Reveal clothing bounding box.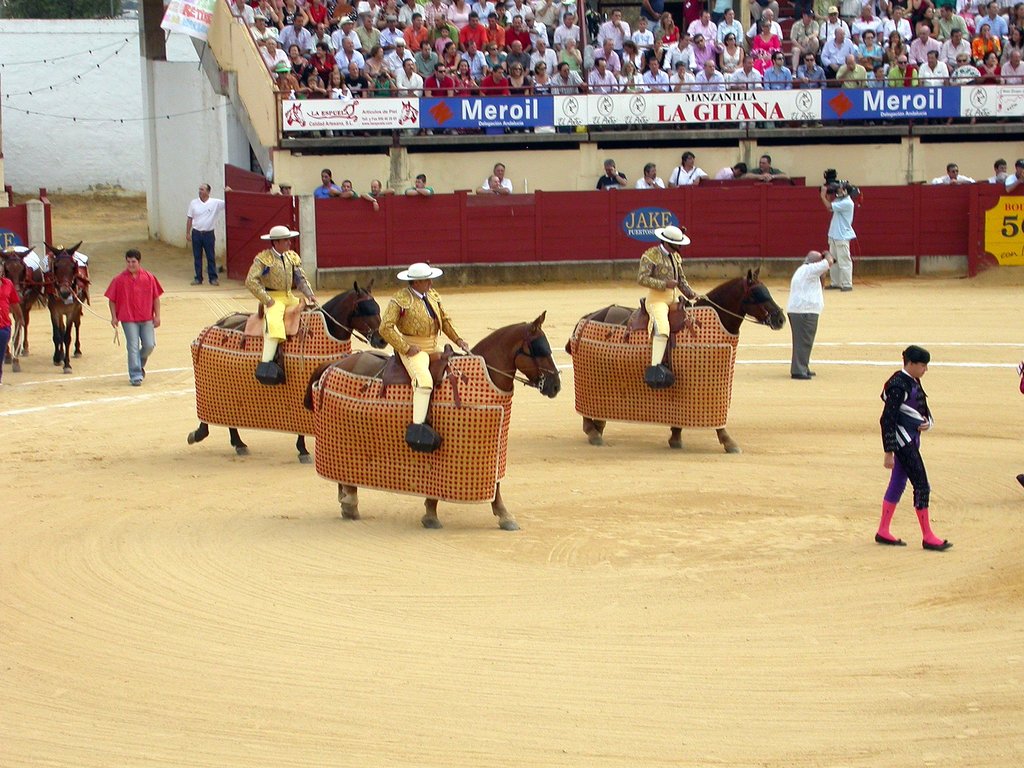
Revealed: crop(370, 61, 387, 77).
